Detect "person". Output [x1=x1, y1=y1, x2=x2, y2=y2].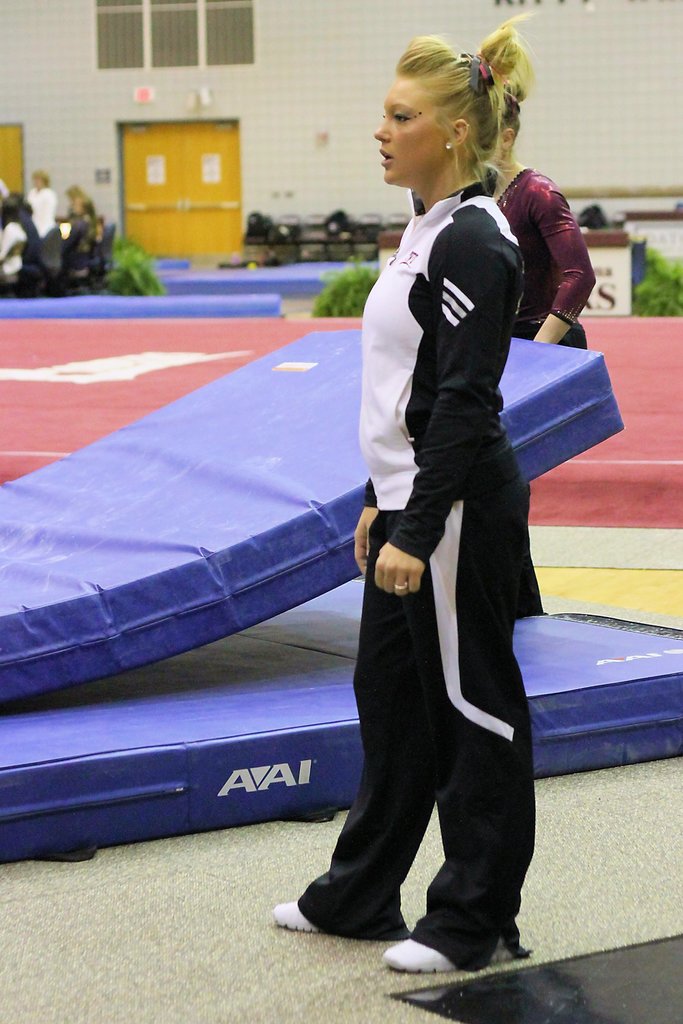
[x1=498, y1=80, x2=591, y2=349].
